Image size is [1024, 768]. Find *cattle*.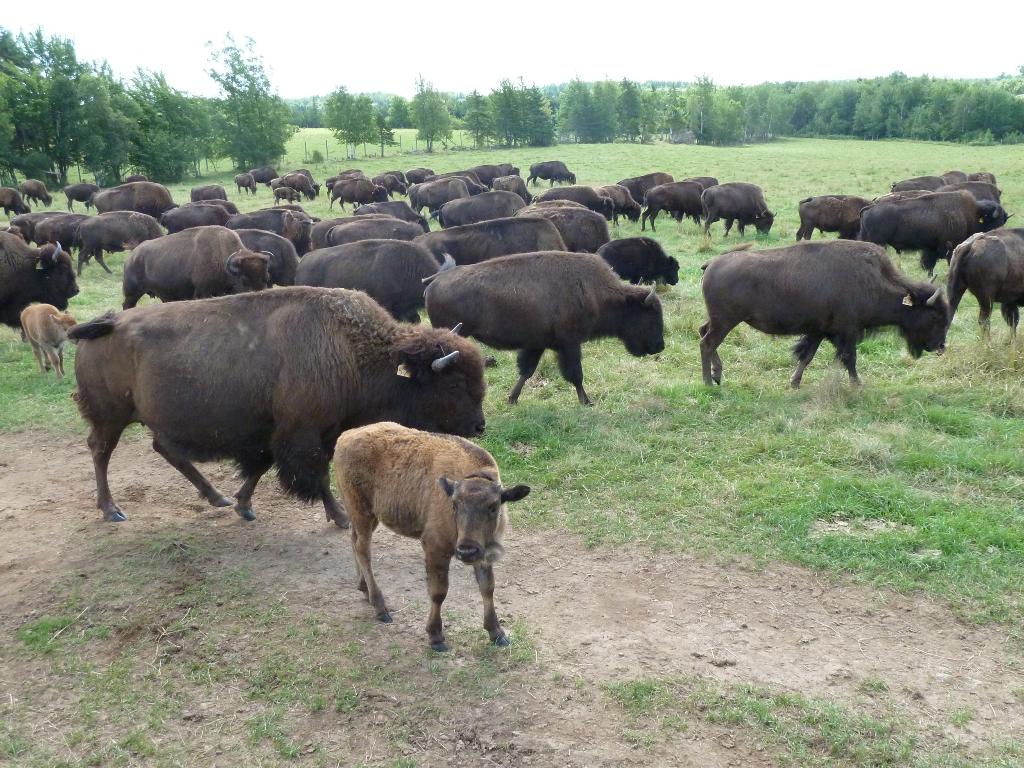
box=[858, 189, 1011, 276].
